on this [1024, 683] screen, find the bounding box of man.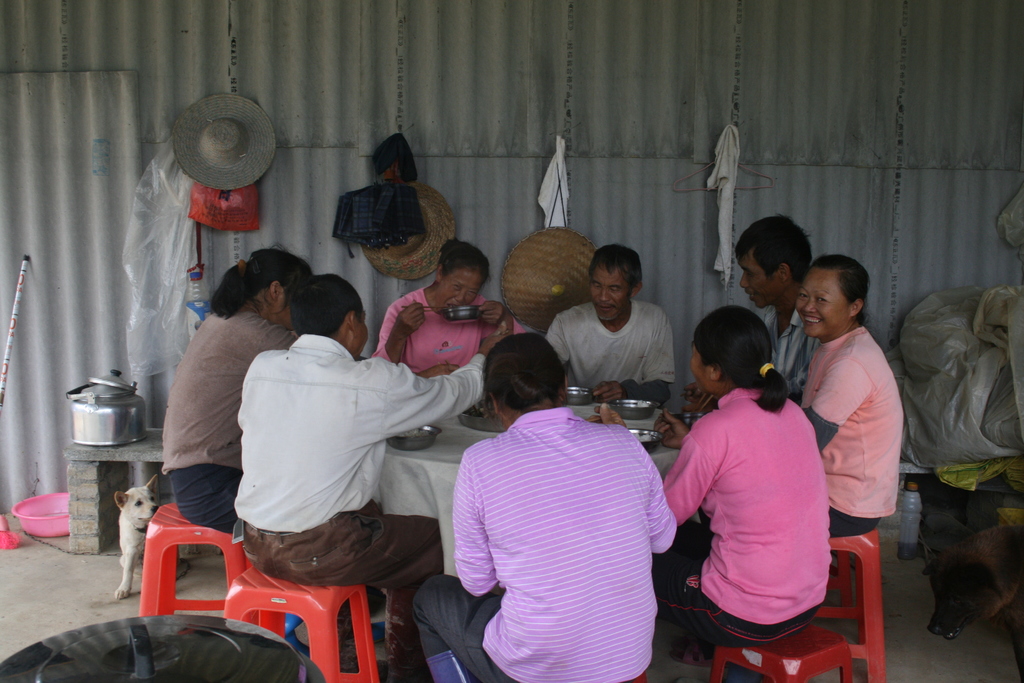
Bounding box: region(238, 274, 495, 682).
